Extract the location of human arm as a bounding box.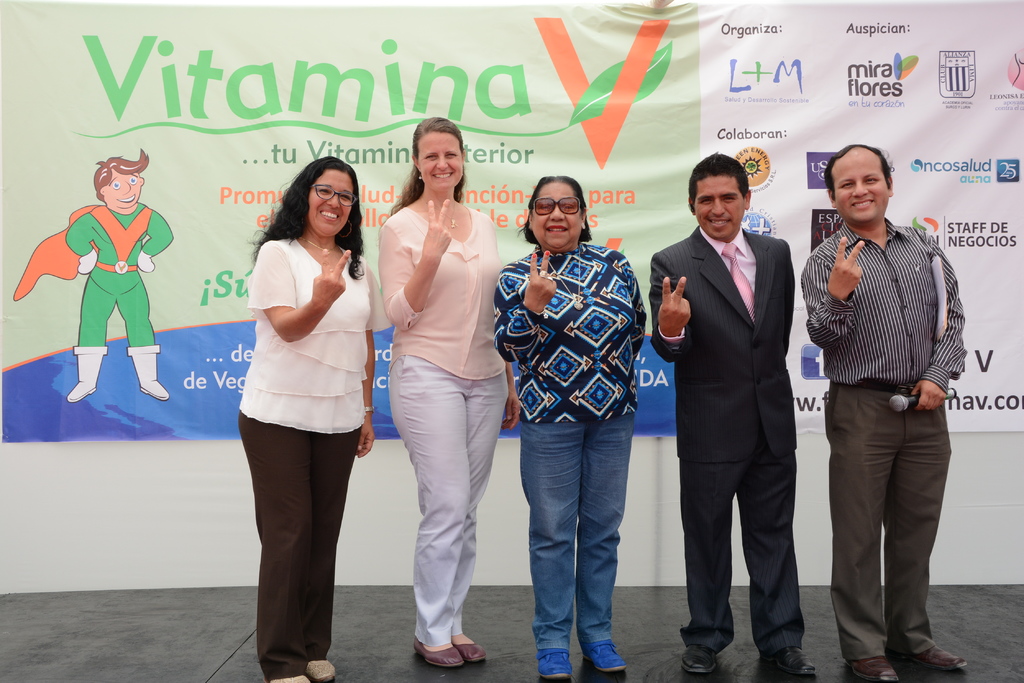
l=500, t=234, r=562, b=355.
